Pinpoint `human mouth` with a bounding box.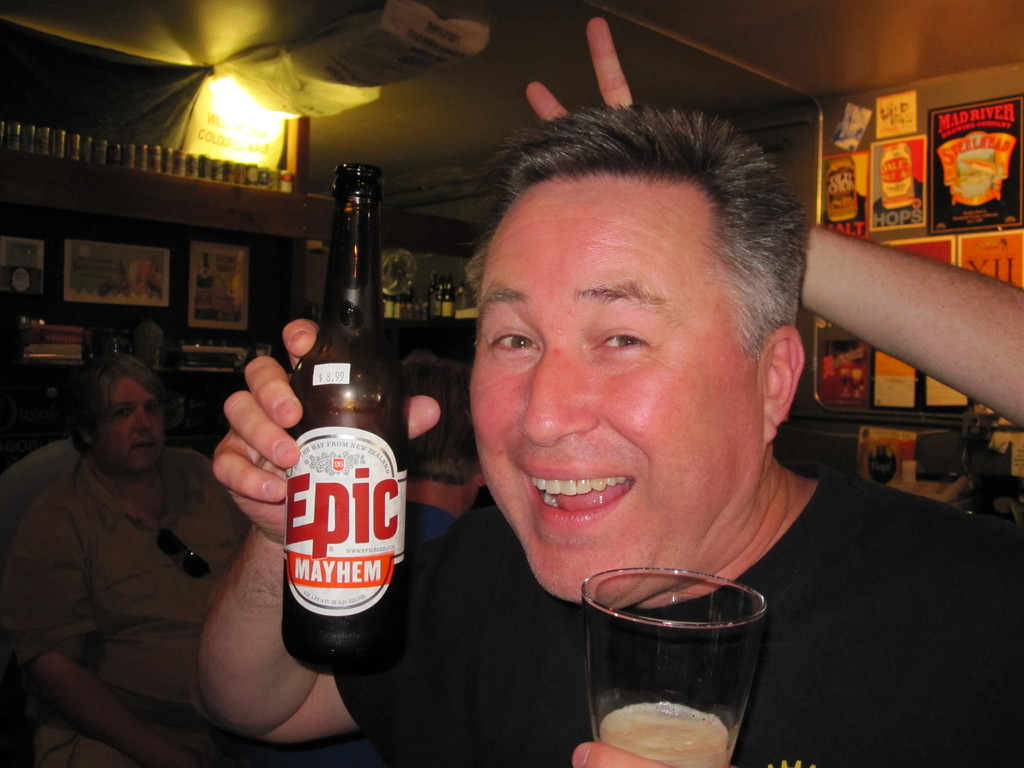
x1=530, y1=452, x2=652, y2=538.
